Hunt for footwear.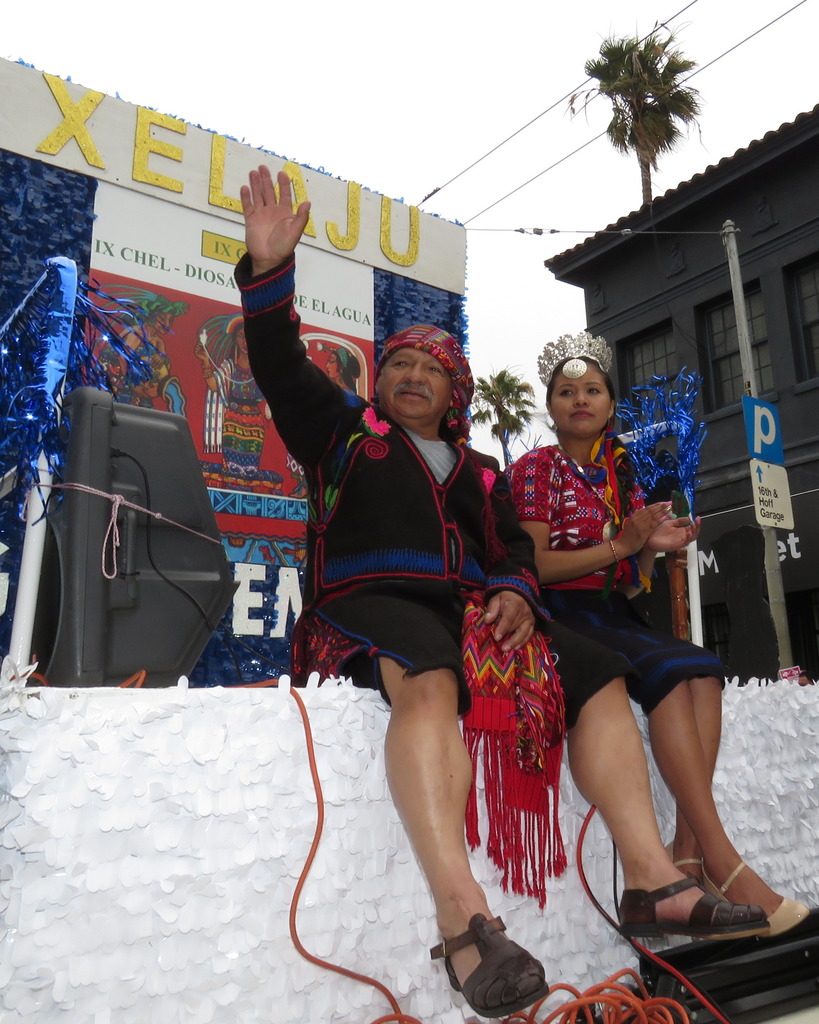
Hunted down at box=[445, 910, 557, 1012].
